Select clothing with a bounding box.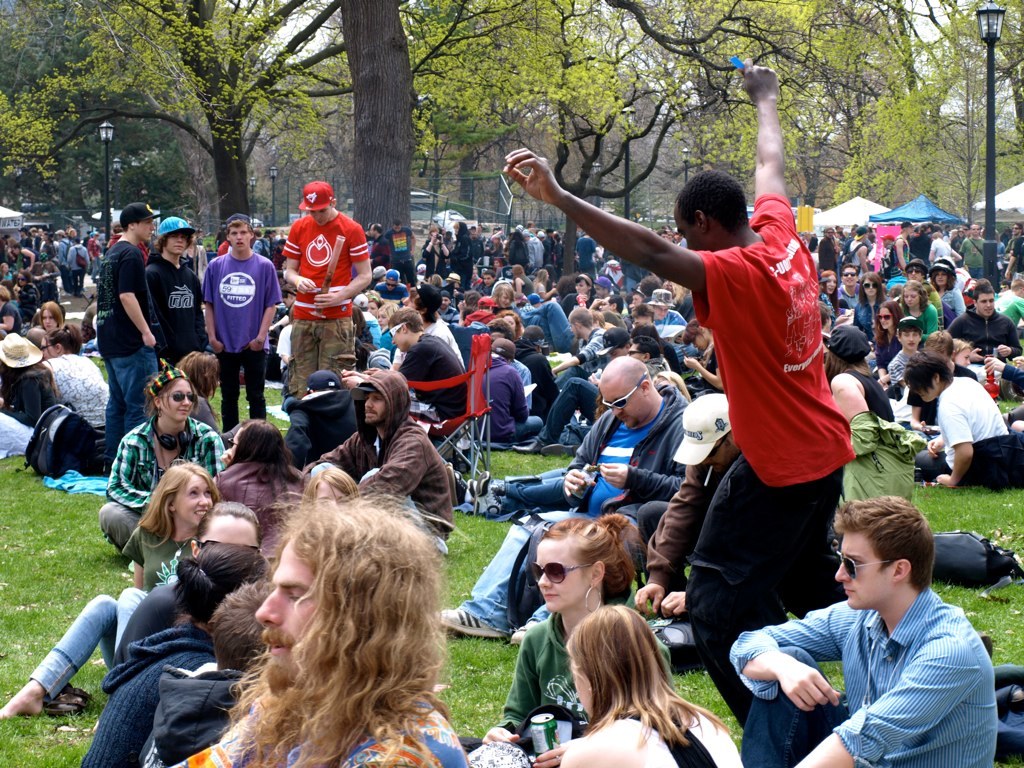
[266, 204, 376, 391].
